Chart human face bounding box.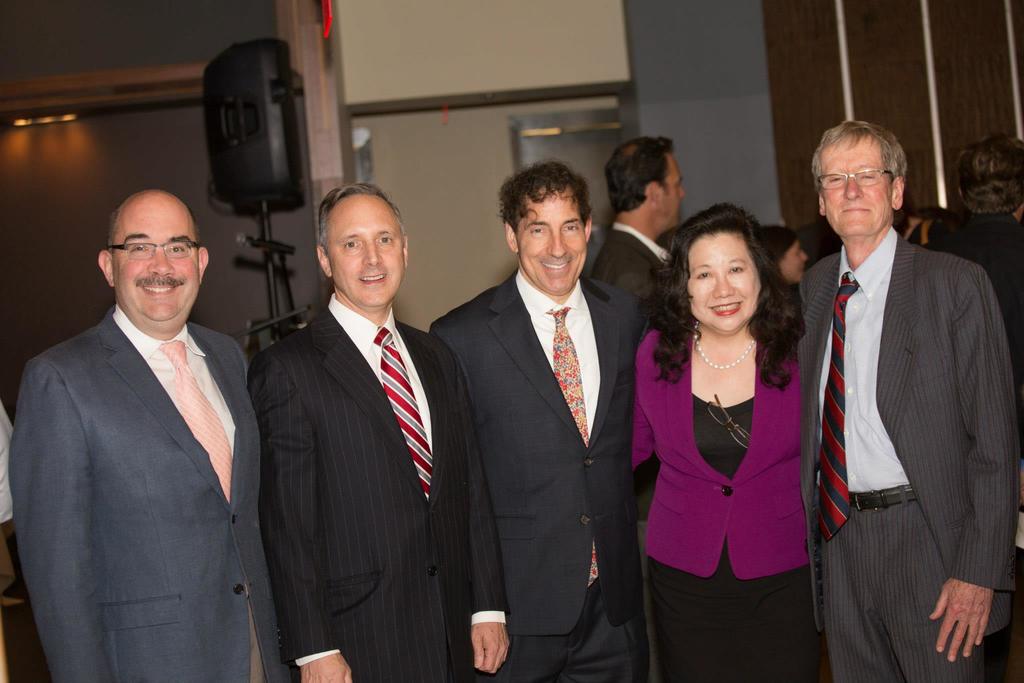
Charted: 524/189/588/290.
